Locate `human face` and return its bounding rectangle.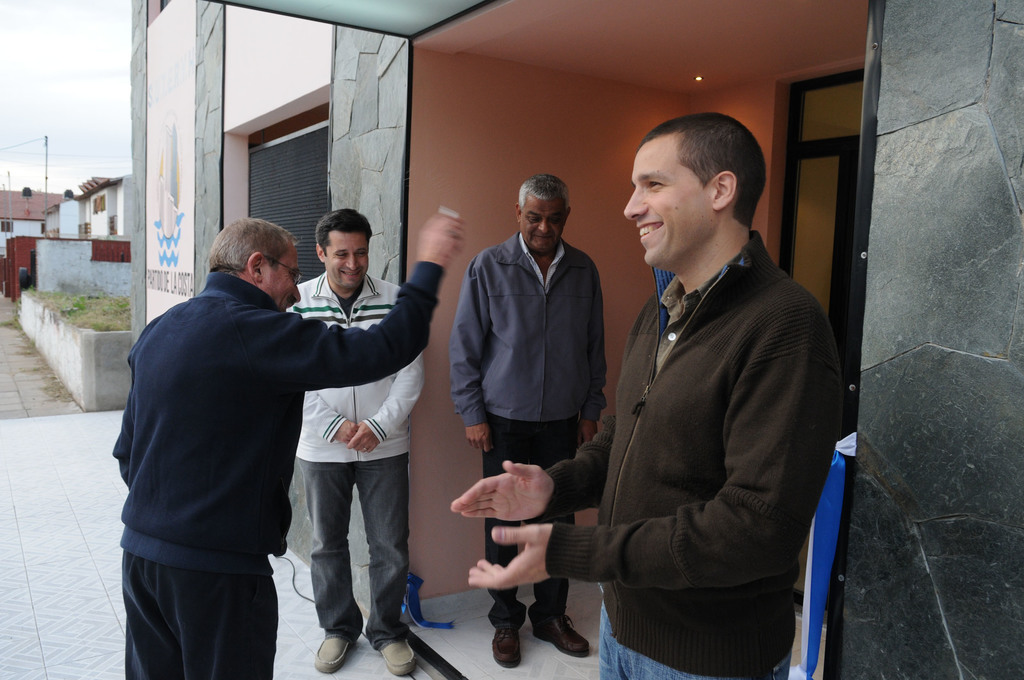
crop(264, 245, 301, 309).
